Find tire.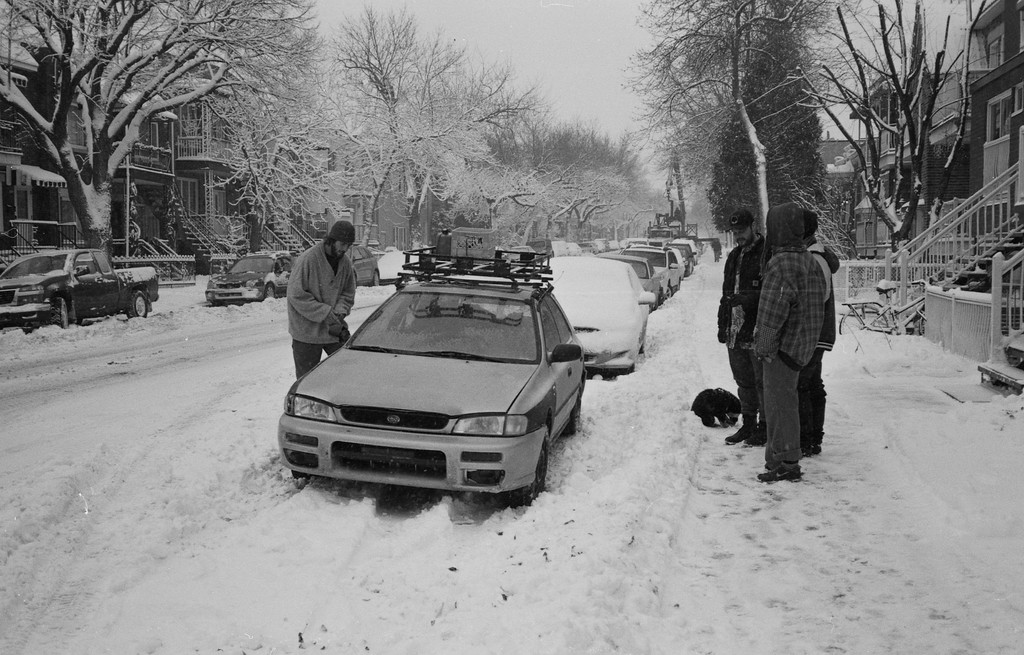
select_region(292, 472, 311, 489).
